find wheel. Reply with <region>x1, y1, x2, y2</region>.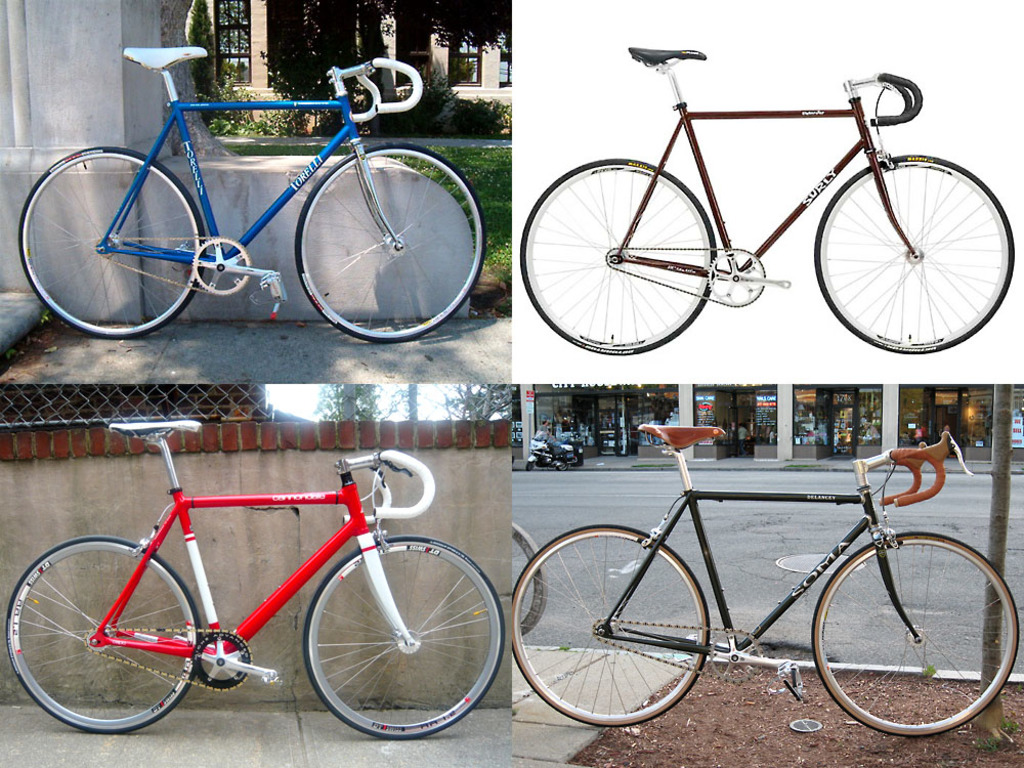
<region>297, 536, 504, 739</region>.
